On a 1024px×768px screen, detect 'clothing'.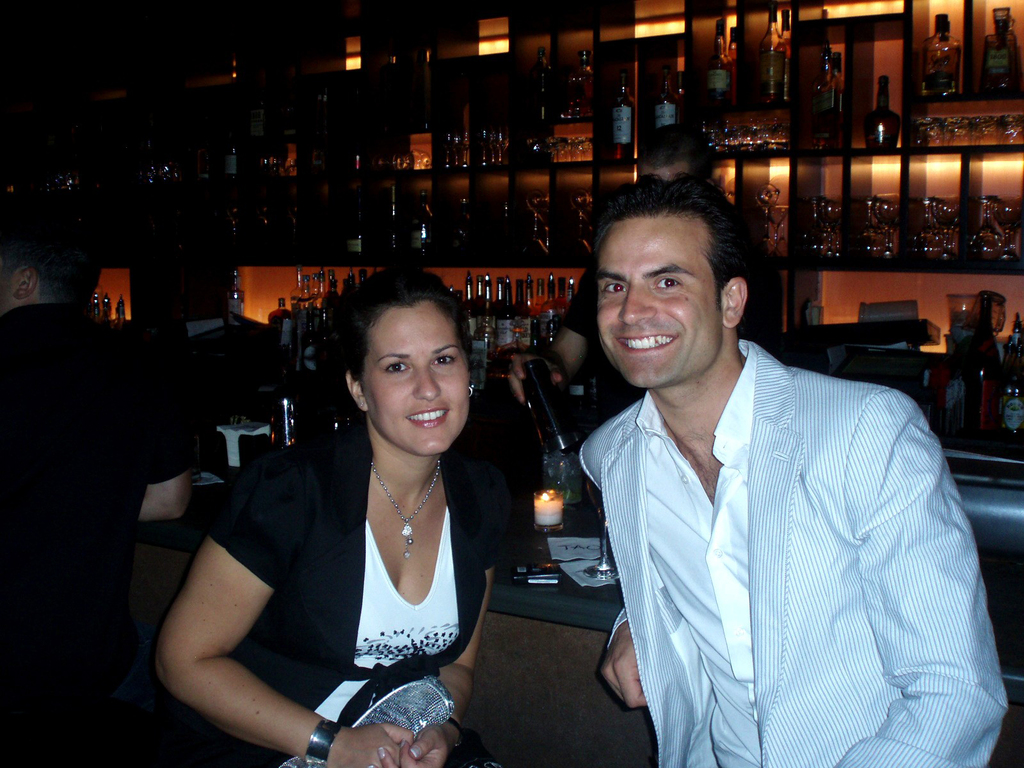
region(0, 304, 196, 767).
